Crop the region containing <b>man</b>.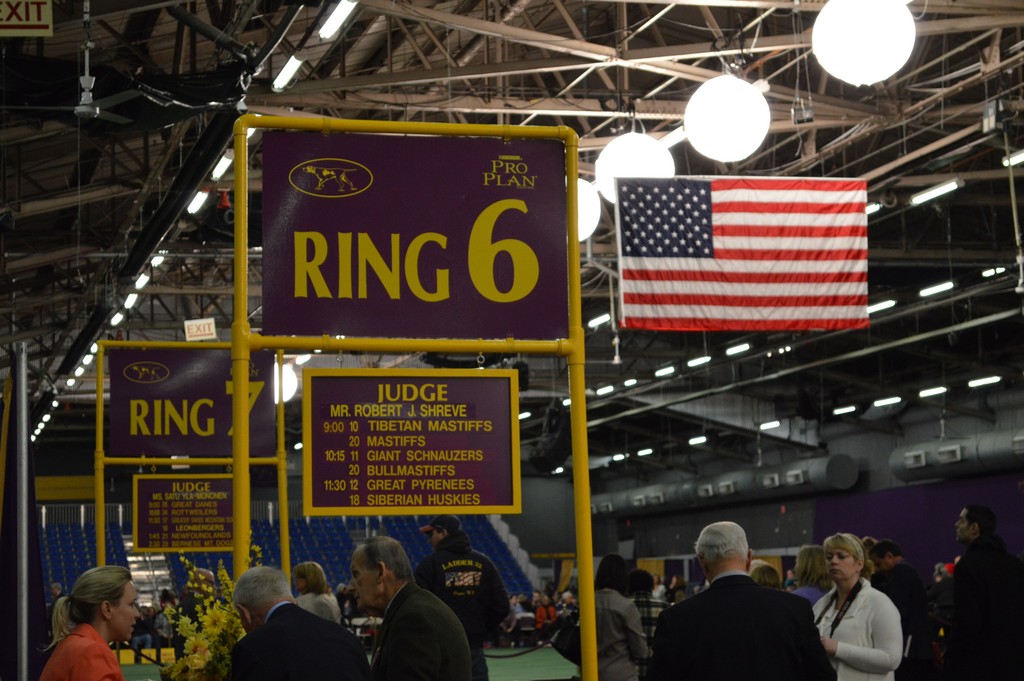
Crop region: x1=927, y1=504, x2=1023, y2=680.
